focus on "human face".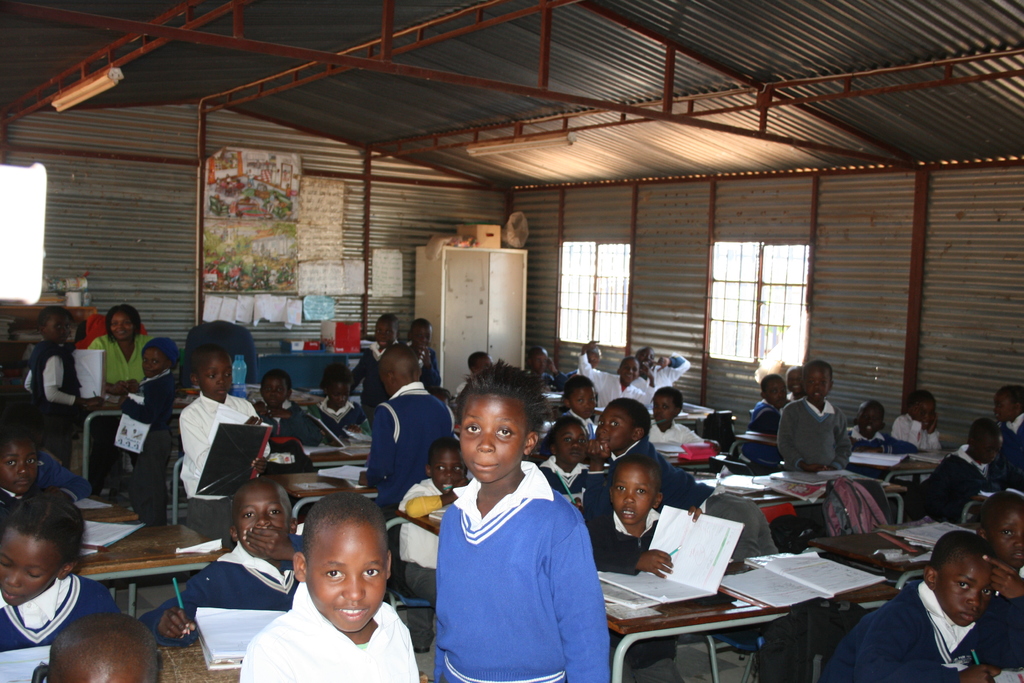
Focused at 593:407:630:452.
